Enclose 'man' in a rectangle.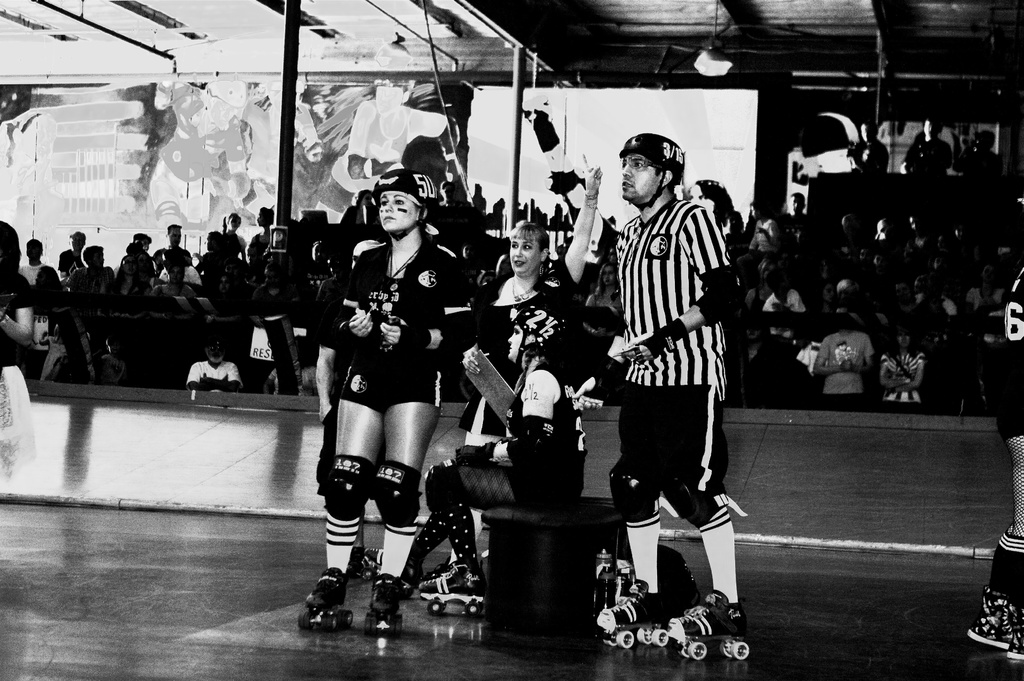
BBox(64, 243, 118, 363).
